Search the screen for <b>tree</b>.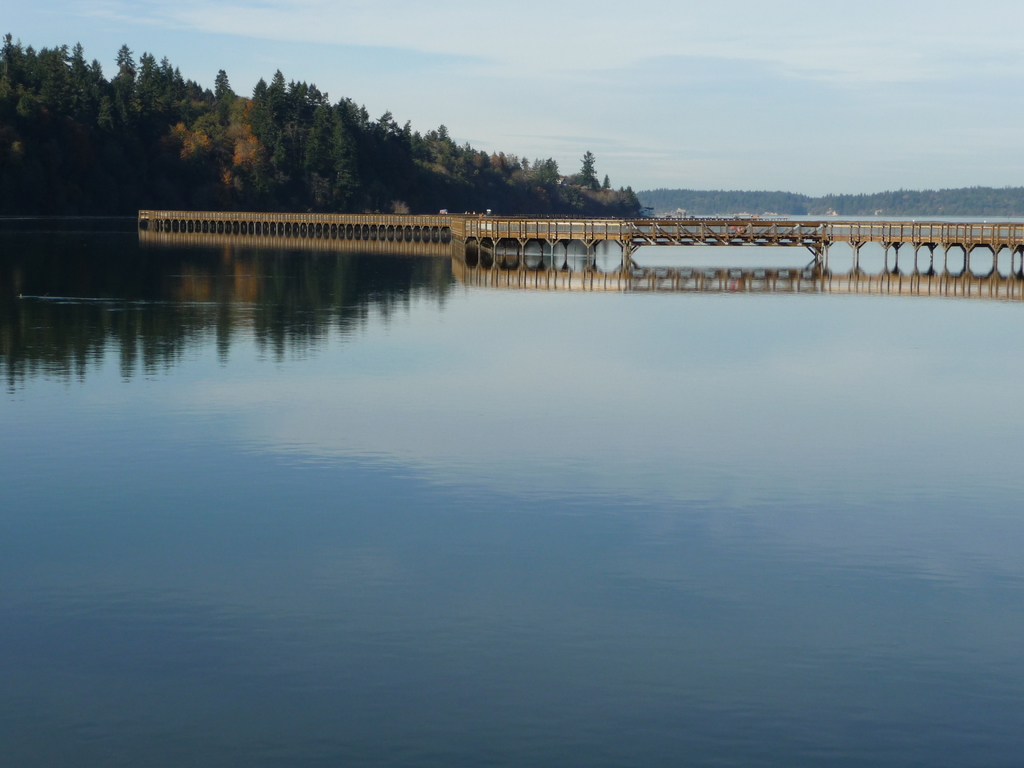
Found at <bbox>404, 121, 438, 174</bbox>.
